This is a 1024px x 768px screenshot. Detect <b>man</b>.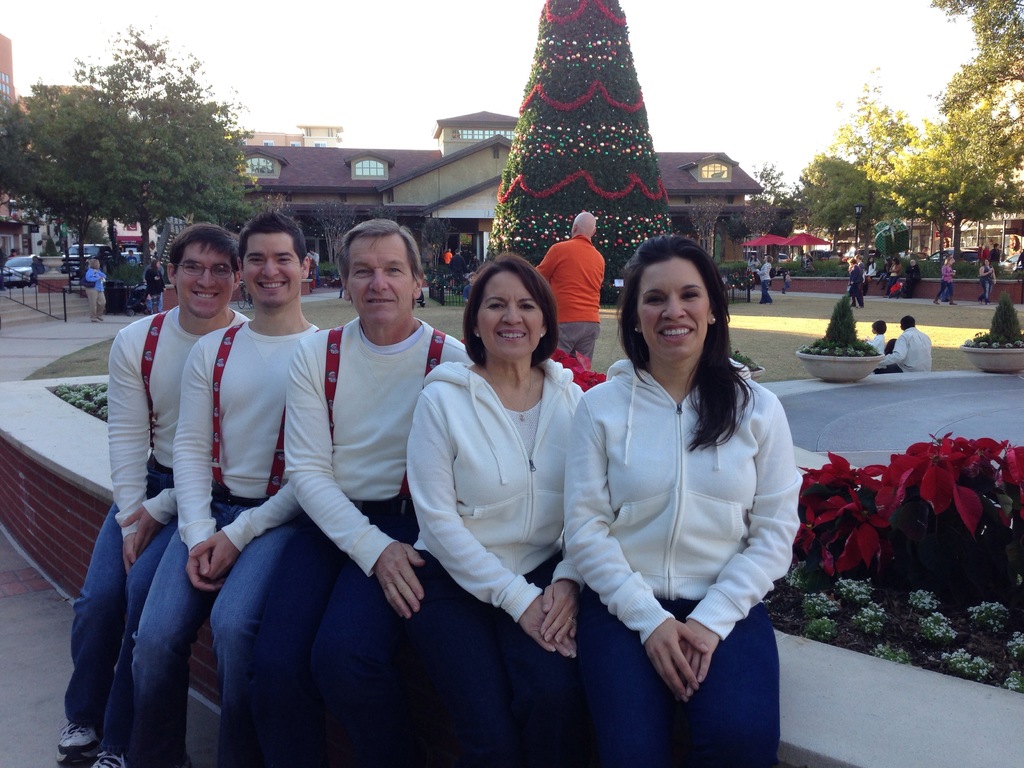
BBox(447, 249, 465, 296).
